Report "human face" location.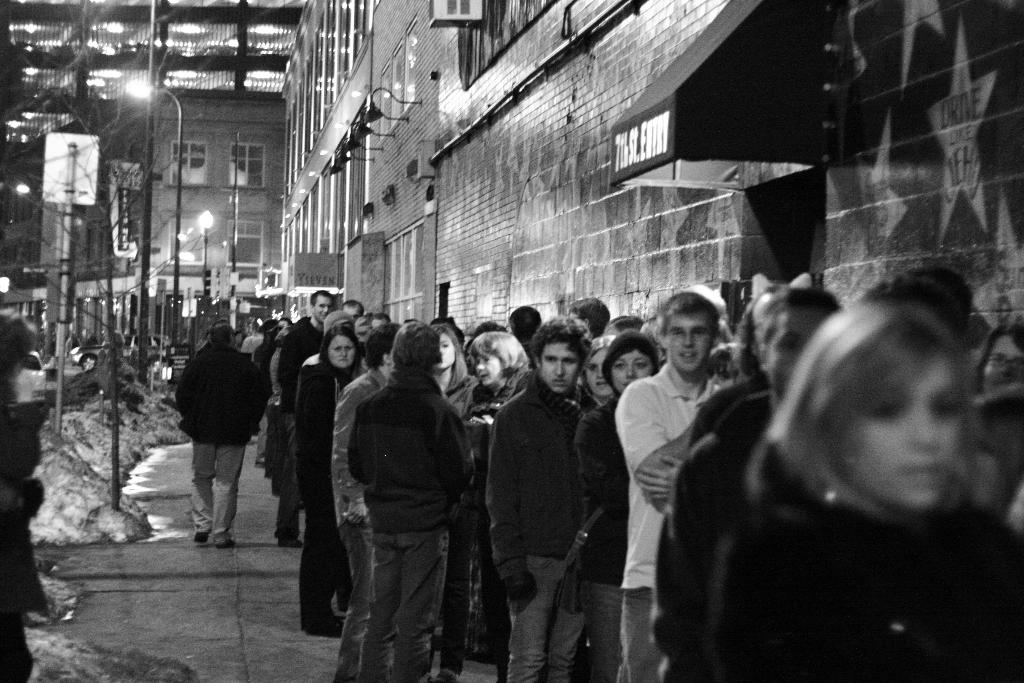
Report: [766, 304, 829, 393].
